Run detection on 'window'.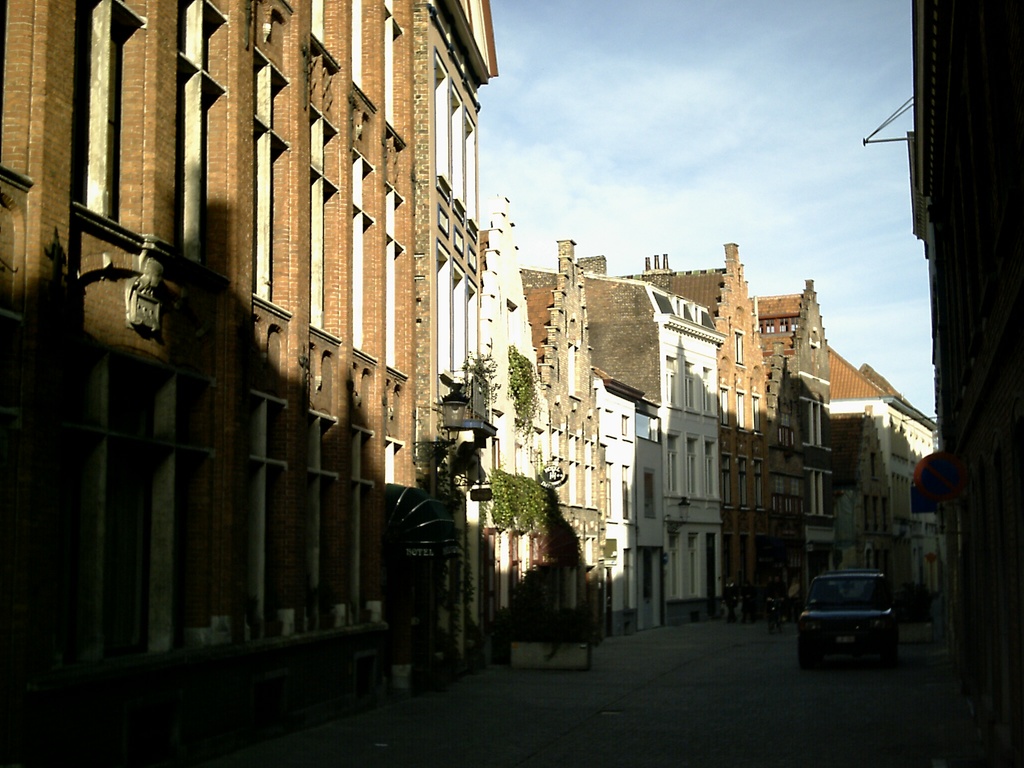
Result: 620, 415, 632, 436.
